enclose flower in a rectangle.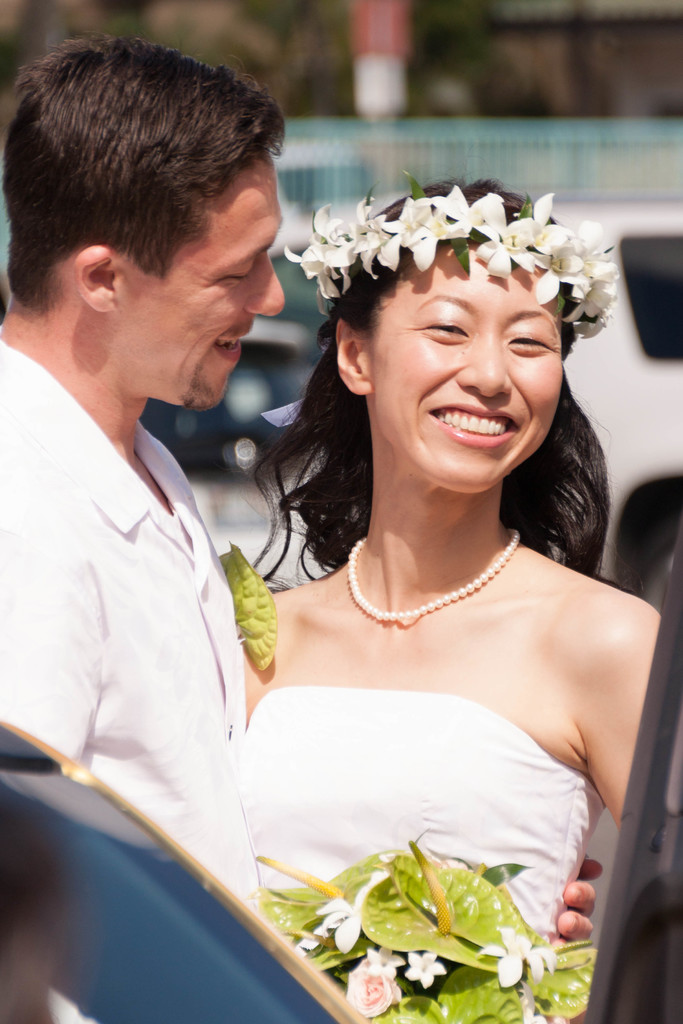
box(297, 925, 327, 960).
